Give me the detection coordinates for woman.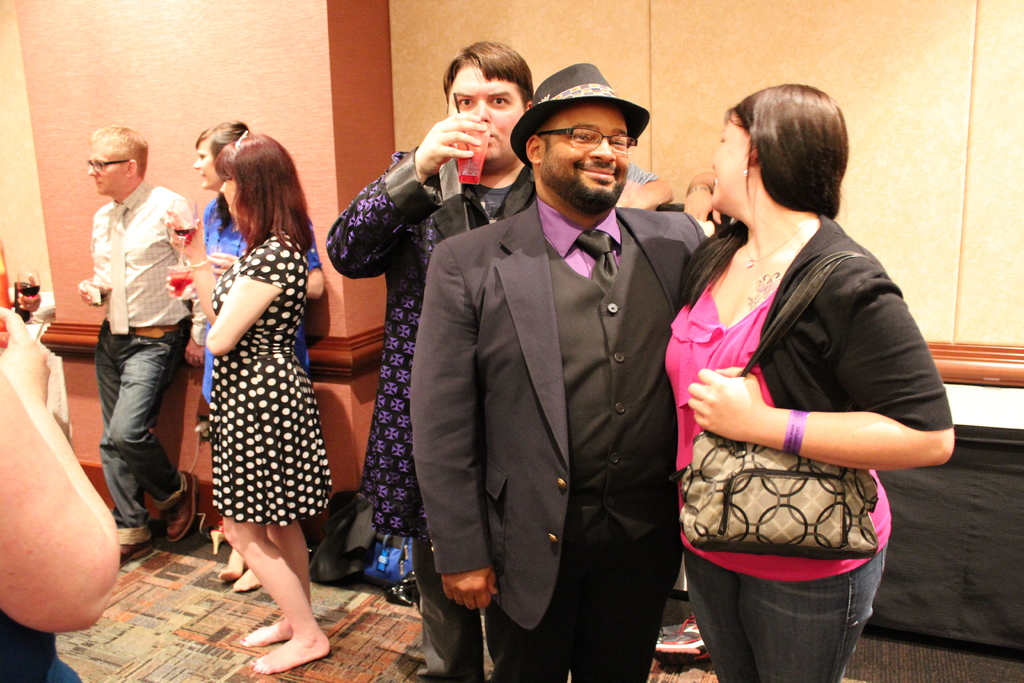
174/136/340/671.
